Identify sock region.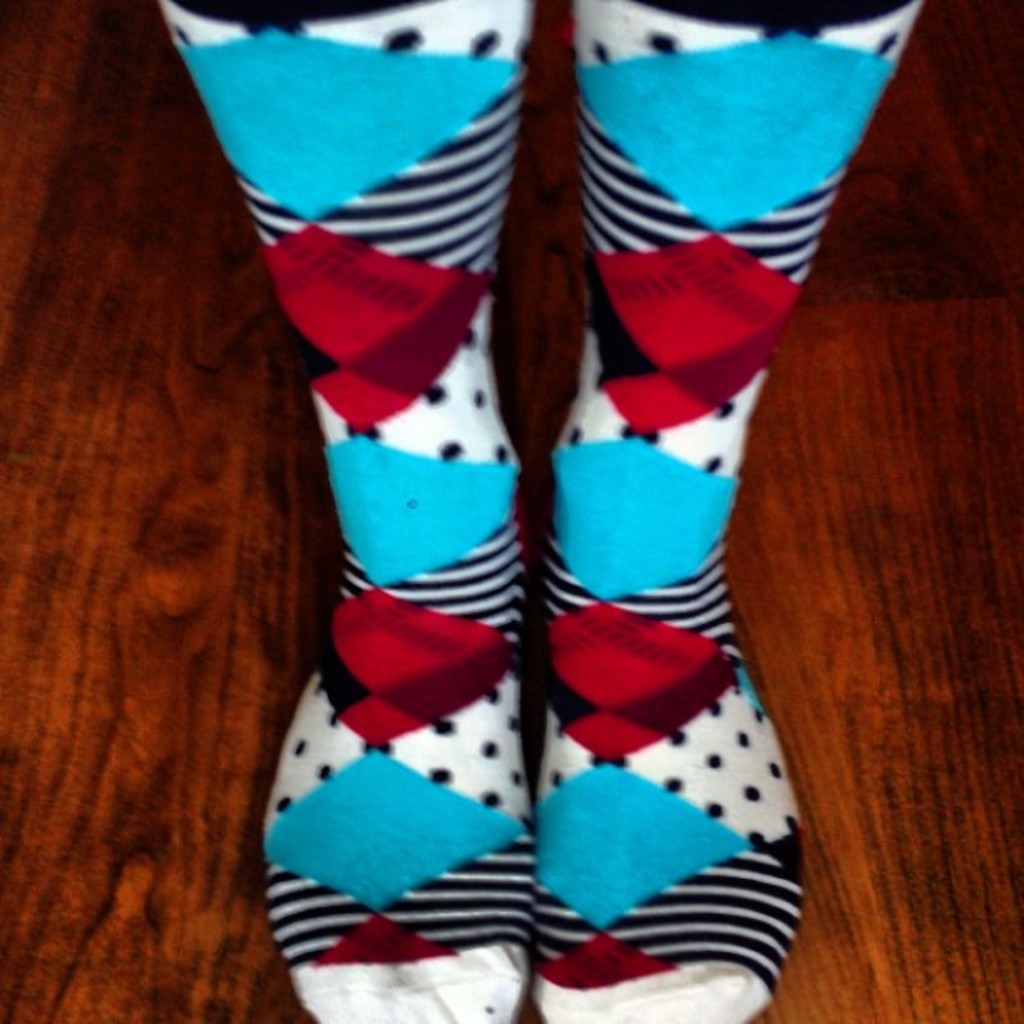
Region: x1=152 y1=0 x2=532 y2=1022.
